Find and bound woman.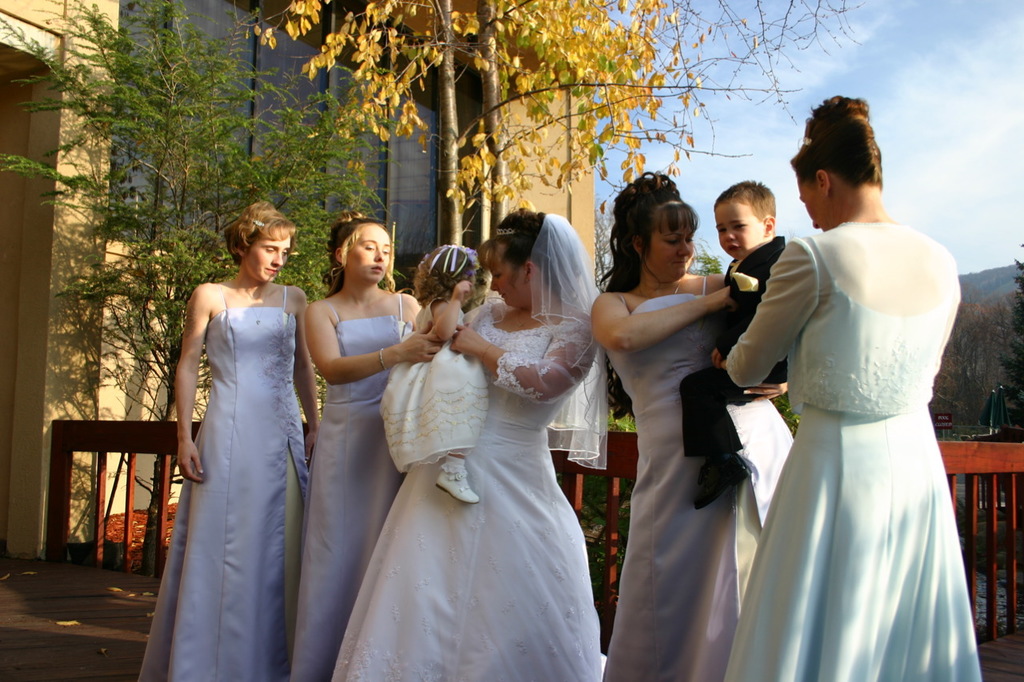
Bound: [left=588, top=169, right=799, bottom=681].
